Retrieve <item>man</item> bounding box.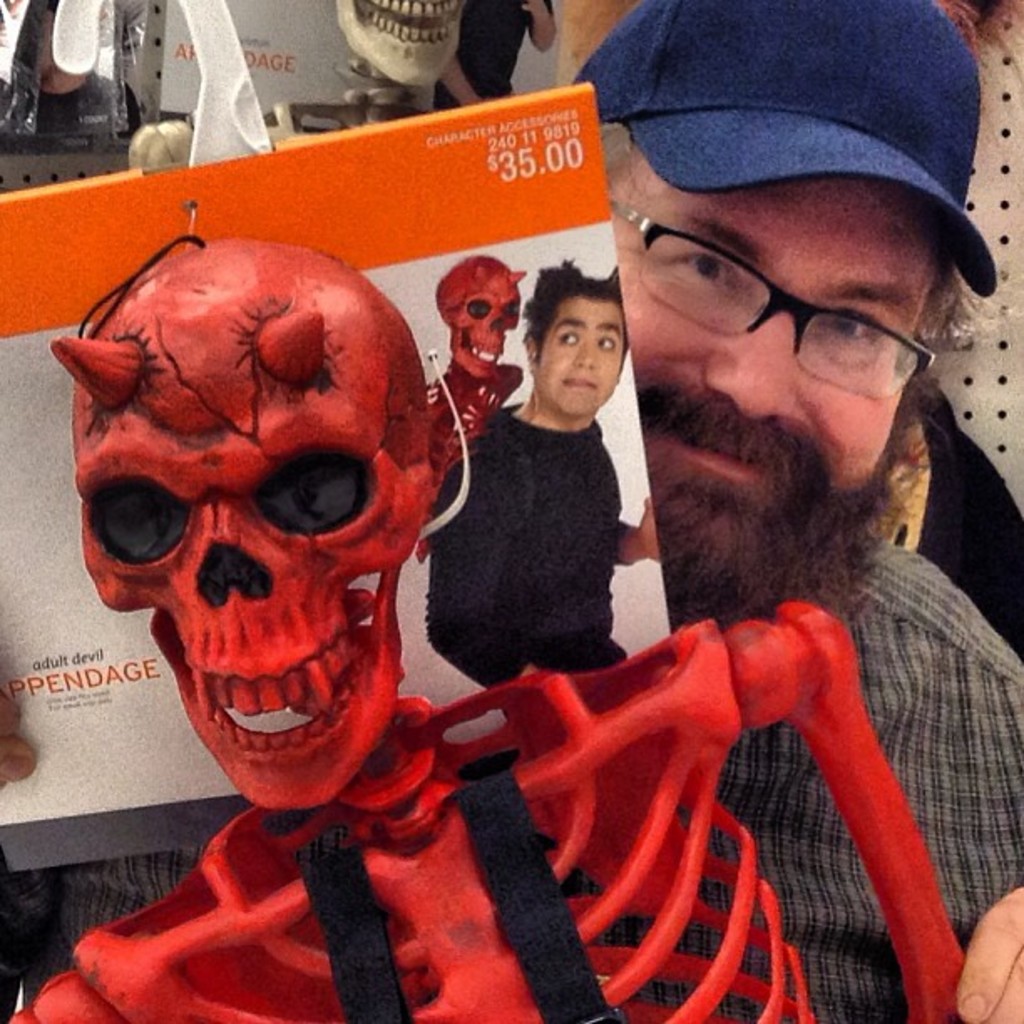
Bounding box: crop(428, 256, 679, 708).
